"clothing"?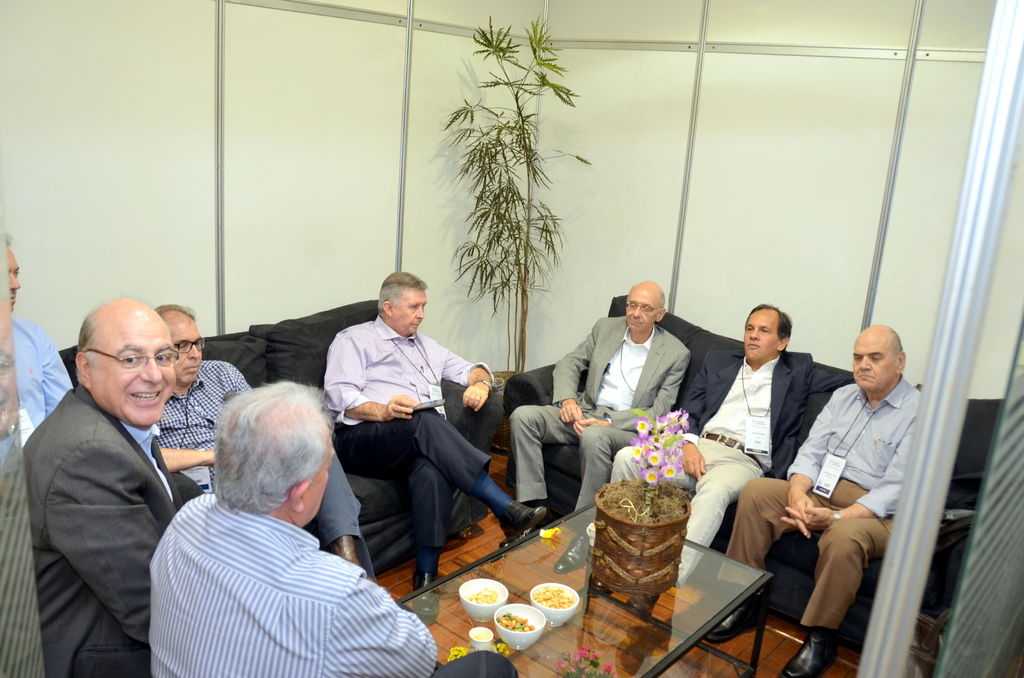
{"left": 716, "top": 371, "right": 920, "bottom": 631}
